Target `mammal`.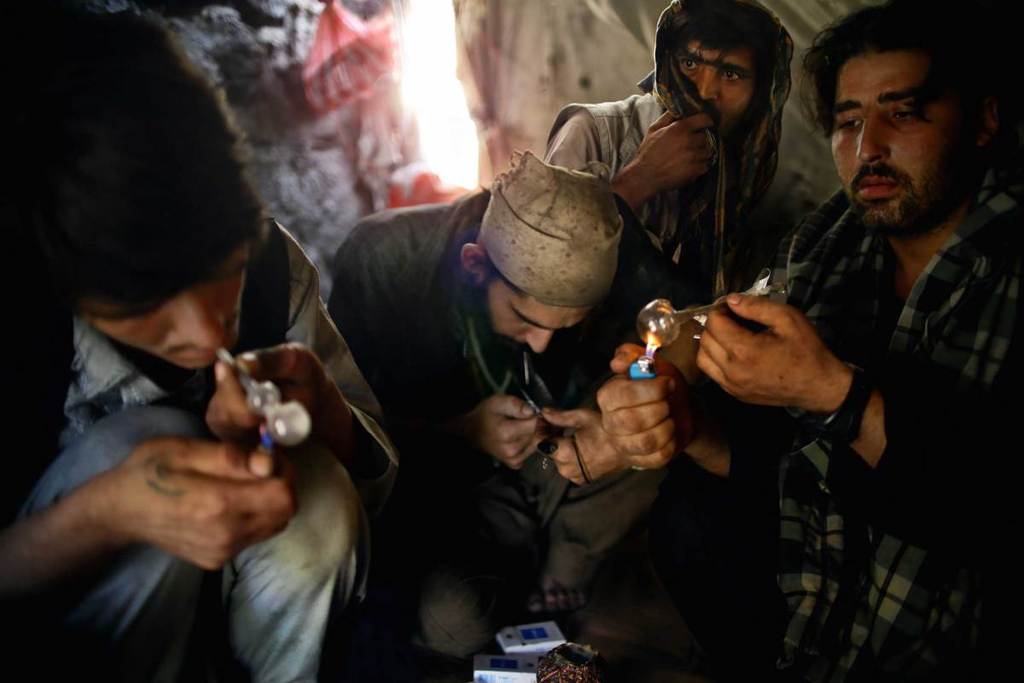
Target region: 332, 143, 729, 682.
